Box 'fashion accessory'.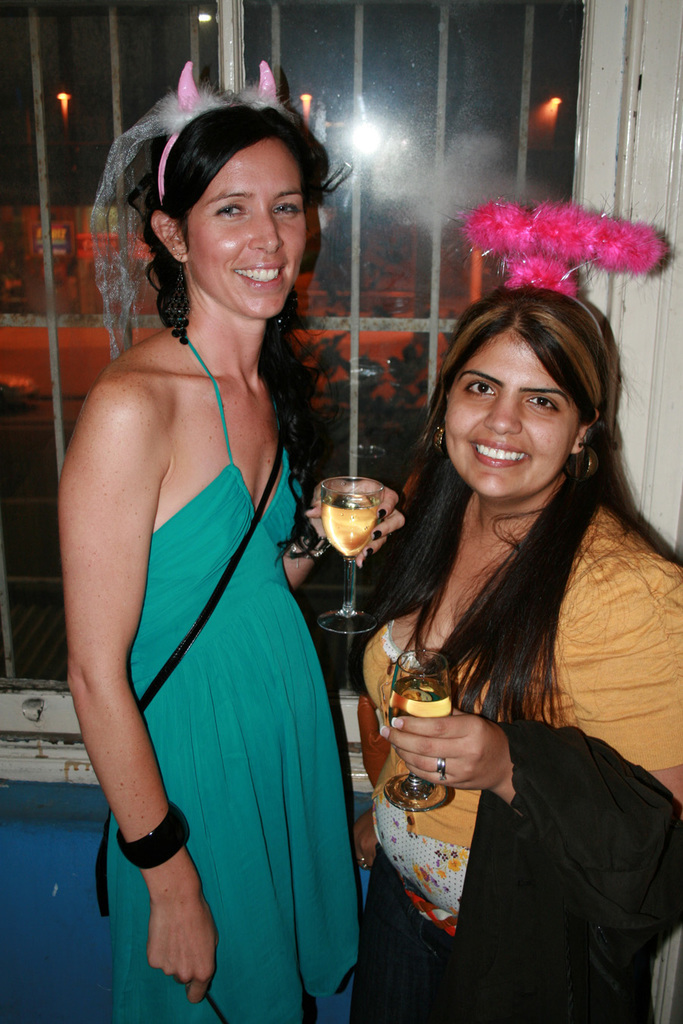
95, 371, 288, 916.
